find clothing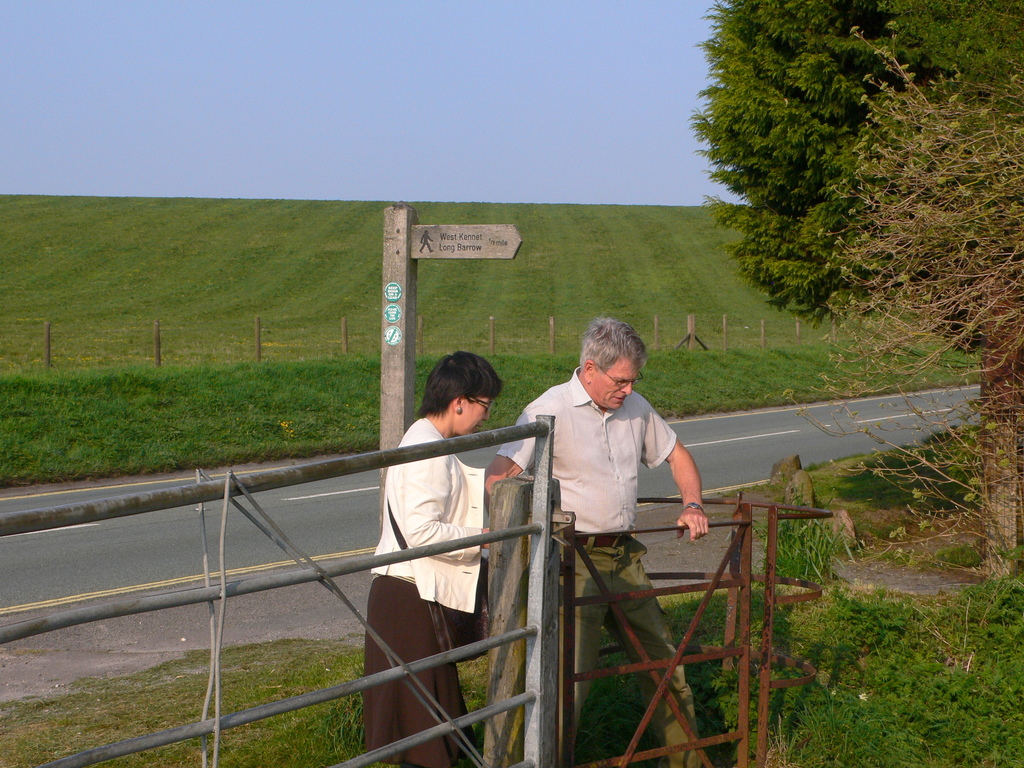
<box>353,414,496,767</box>
